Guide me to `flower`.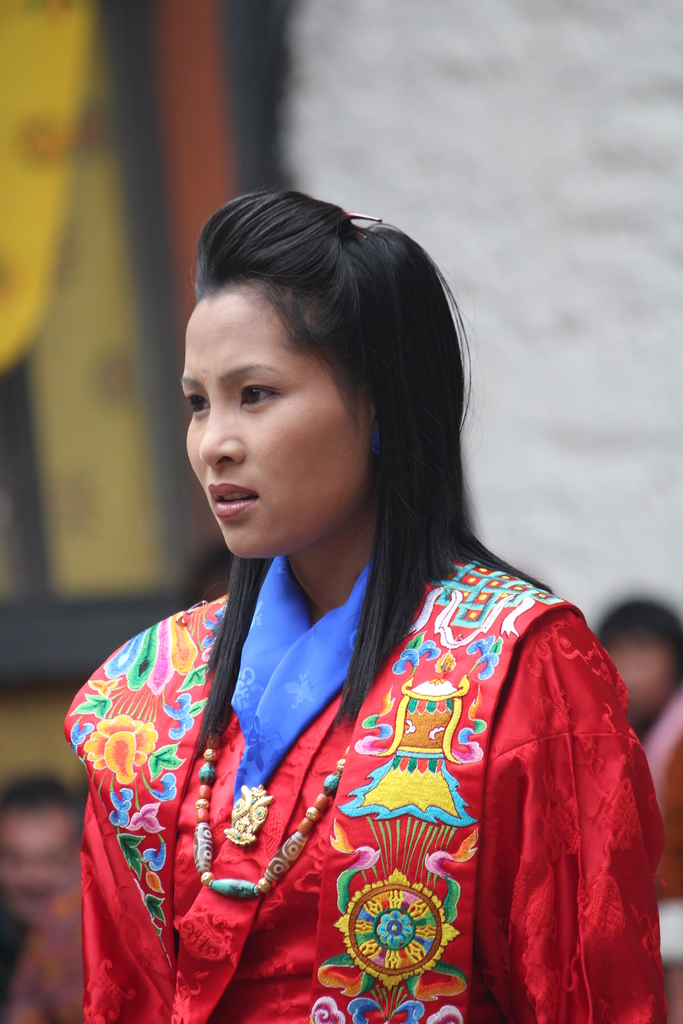
Guidance: box=[134, 767, 174, 804].
